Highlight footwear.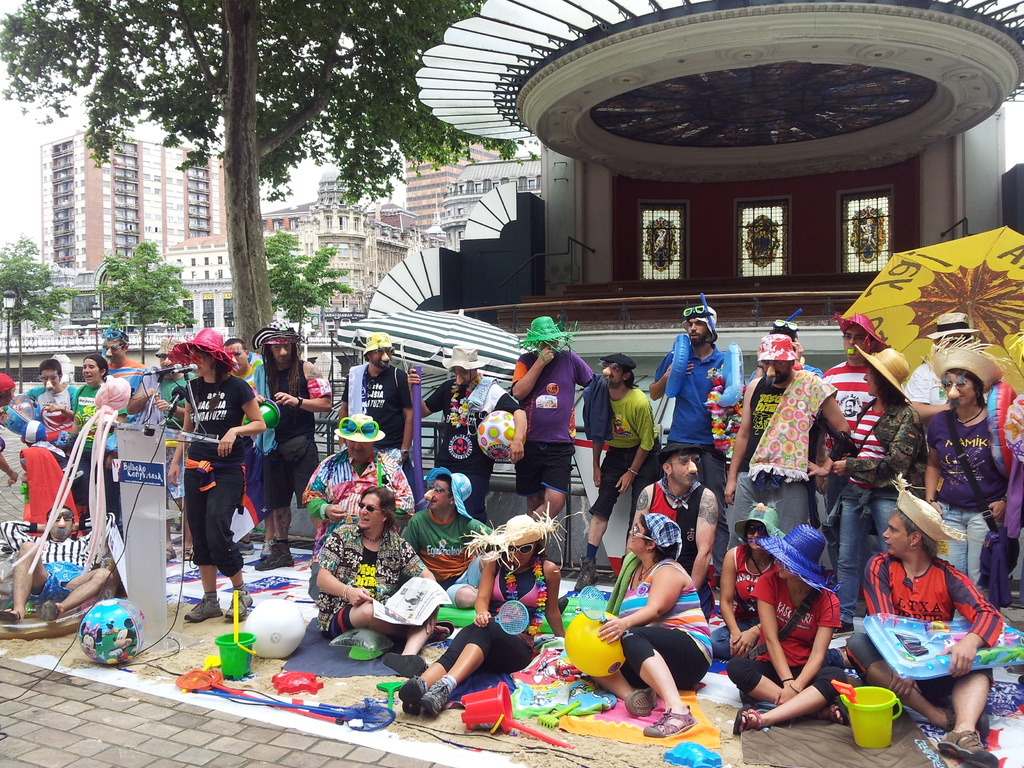
Highlighted region: detection(931, 722, 997, 767).
